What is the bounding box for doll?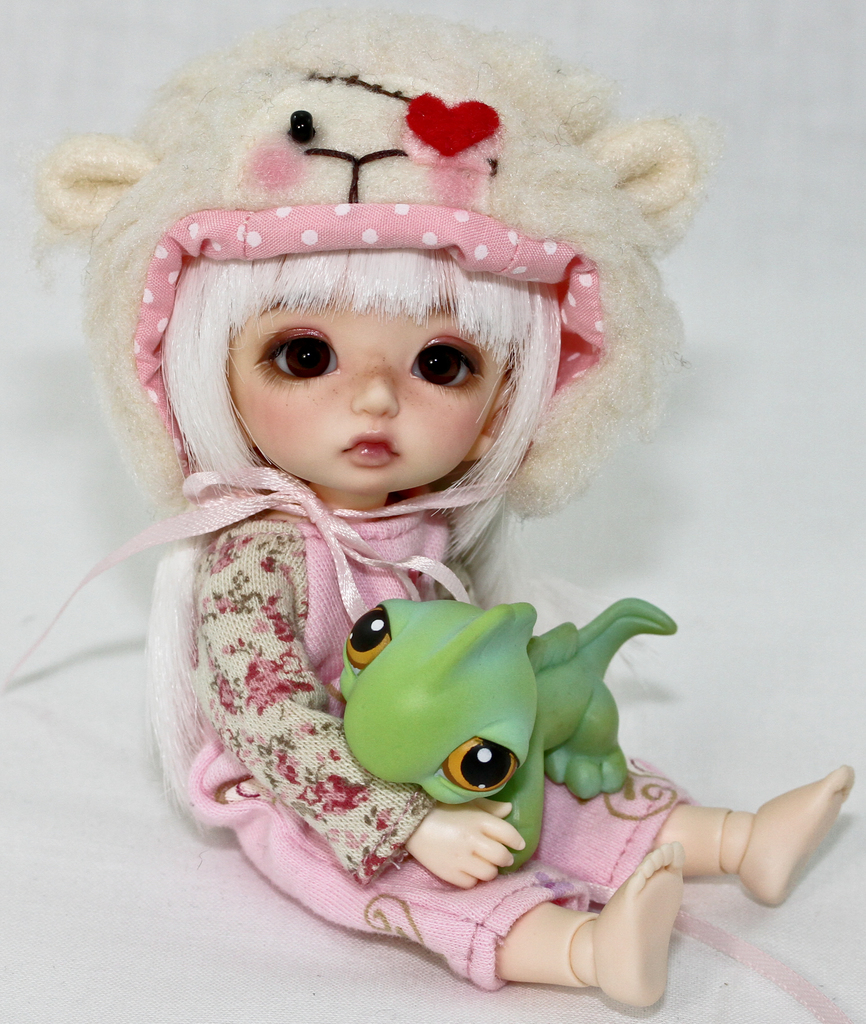
[0,0,858,1005].
